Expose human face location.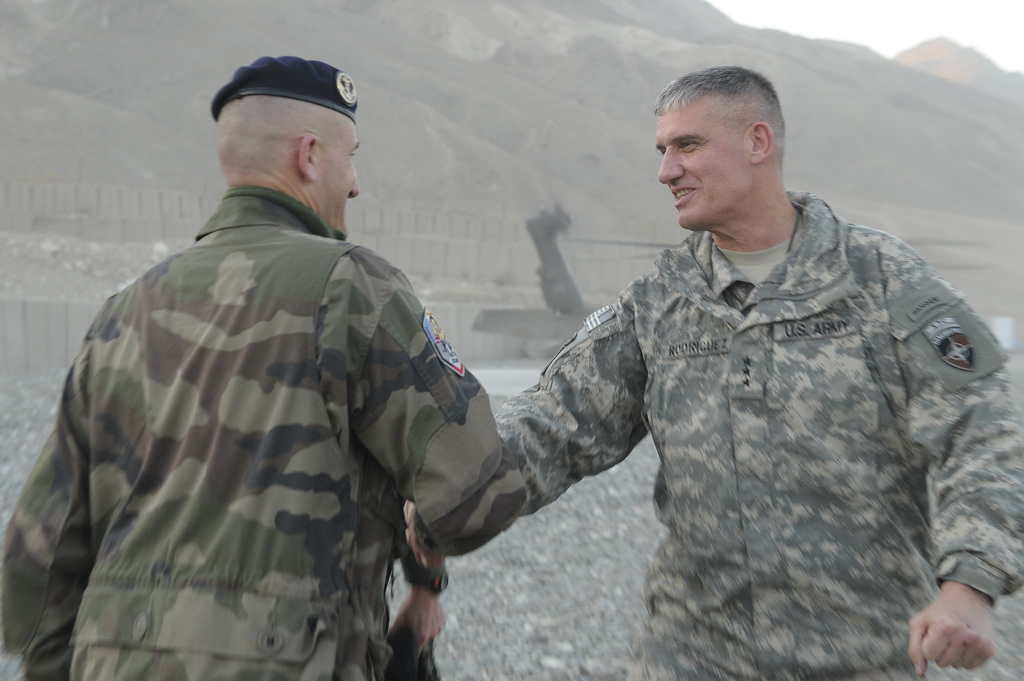
Exposed at rect(648, 95, 748, 232).
